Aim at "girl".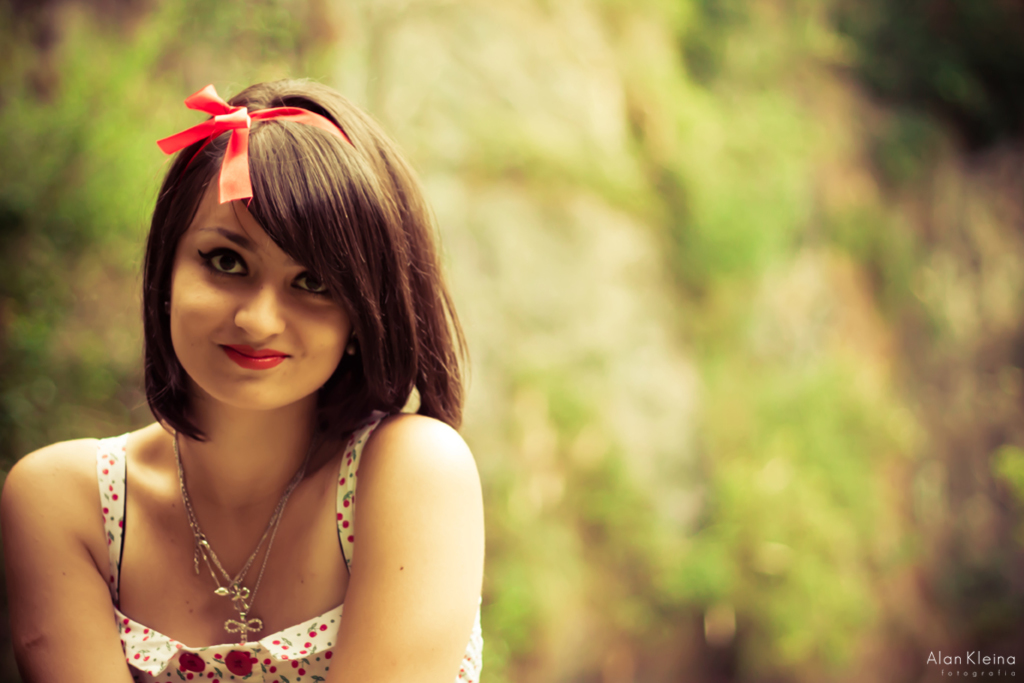
Aimed at [x1=0, y1=72, x2=486, y2=682].
